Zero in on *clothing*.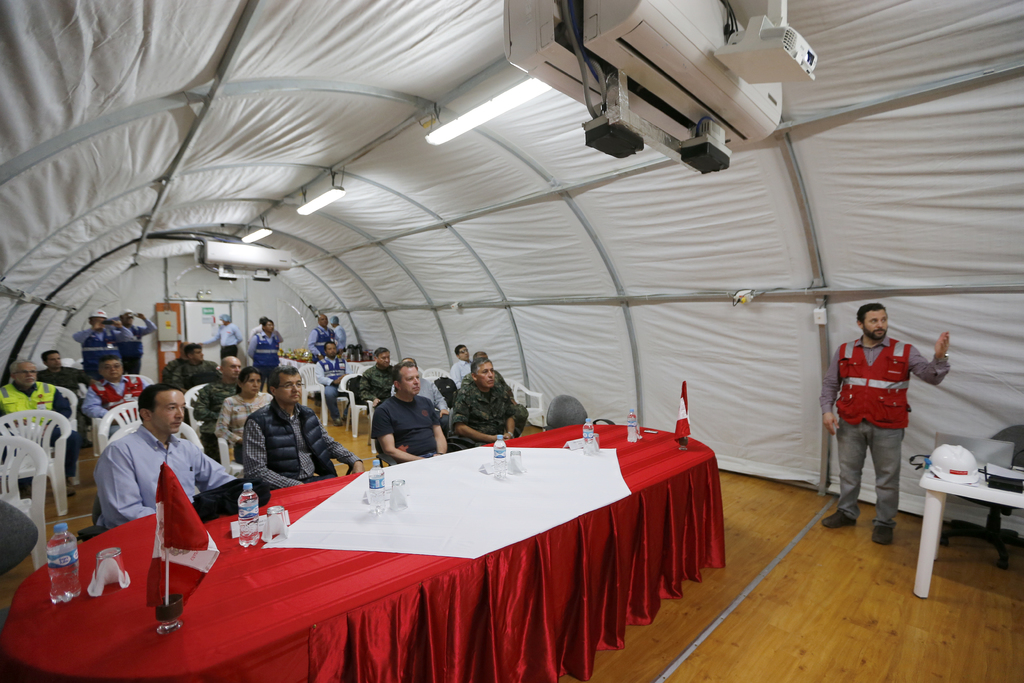
Zeroed in: left=109, top=315, right=154, bottom=379.
